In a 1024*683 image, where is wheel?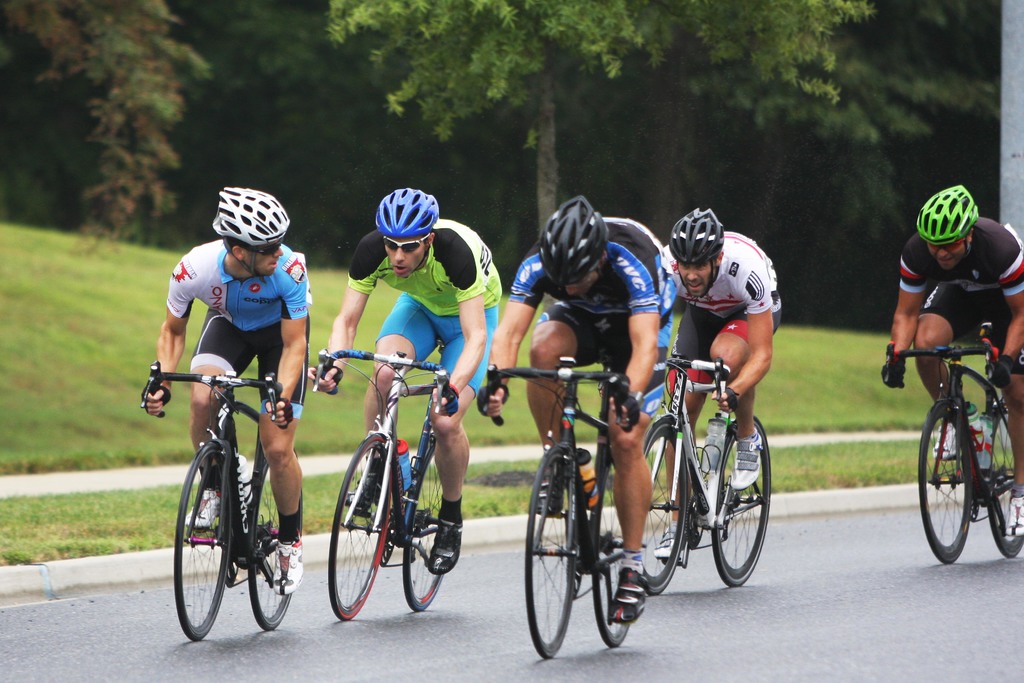
[401, 442, 442, 614].
